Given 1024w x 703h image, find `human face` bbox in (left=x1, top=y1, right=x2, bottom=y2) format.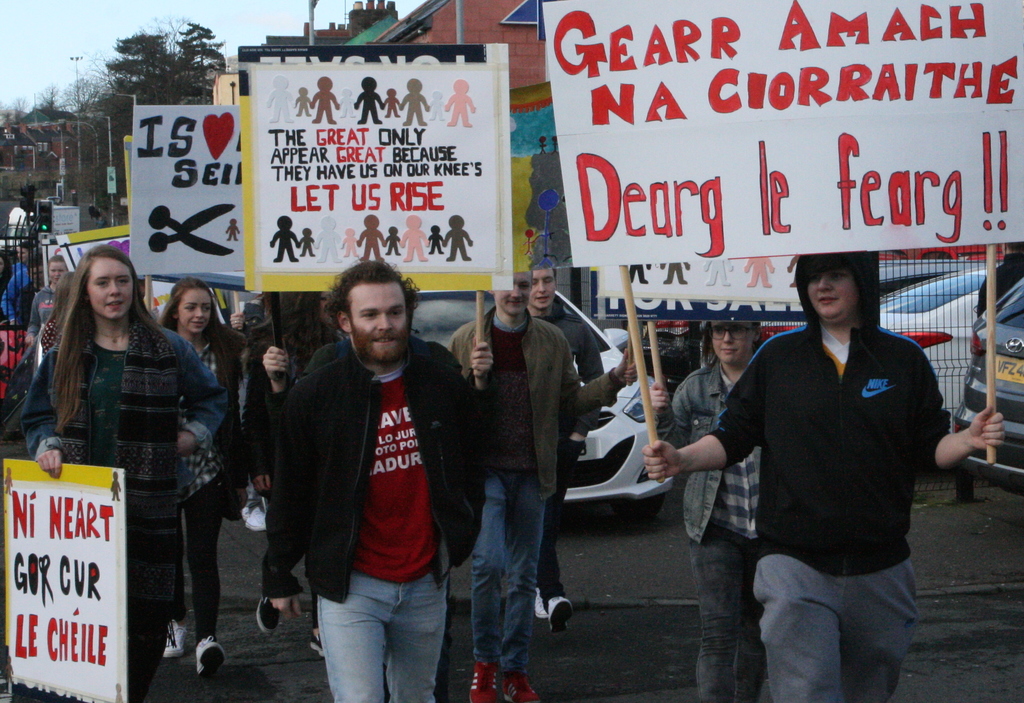
(left=354, top=287, right=406, bottom=366).
